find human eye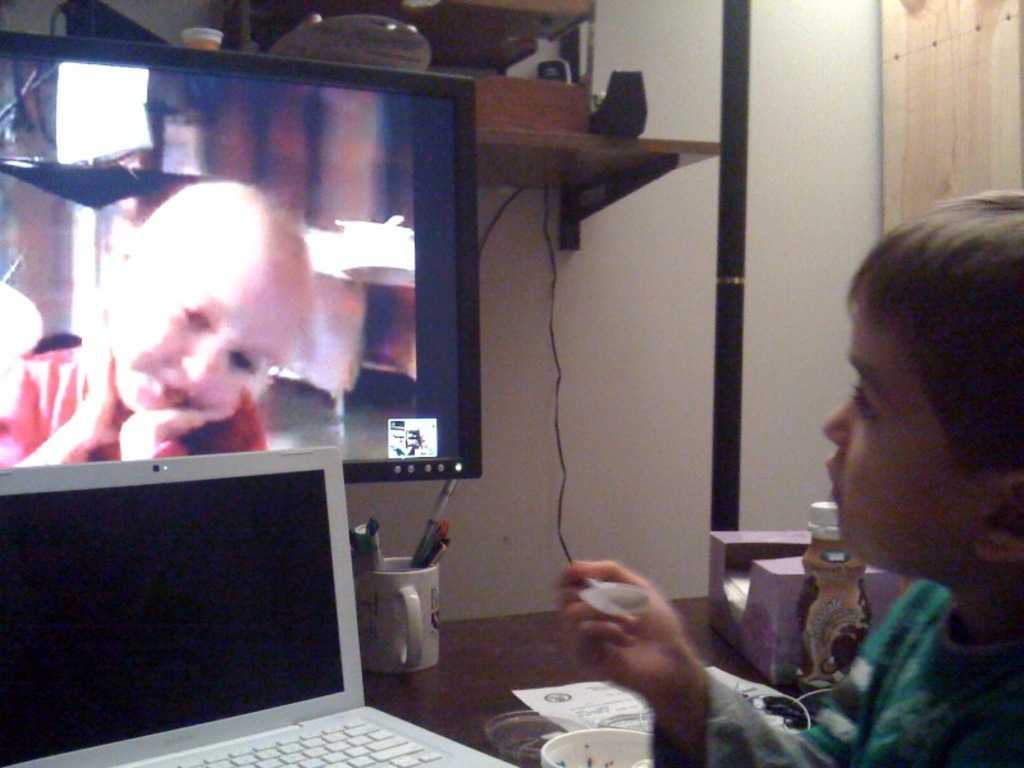
844,378,884,425
